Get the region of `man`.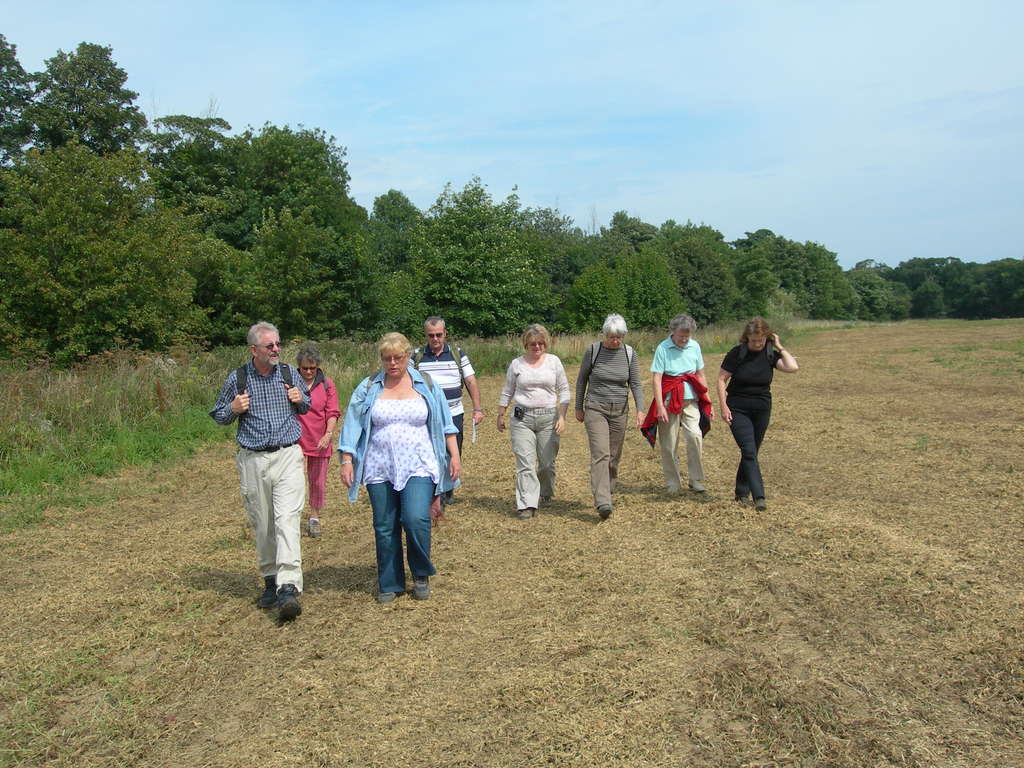
bbox(407, 314, 484, 515).
